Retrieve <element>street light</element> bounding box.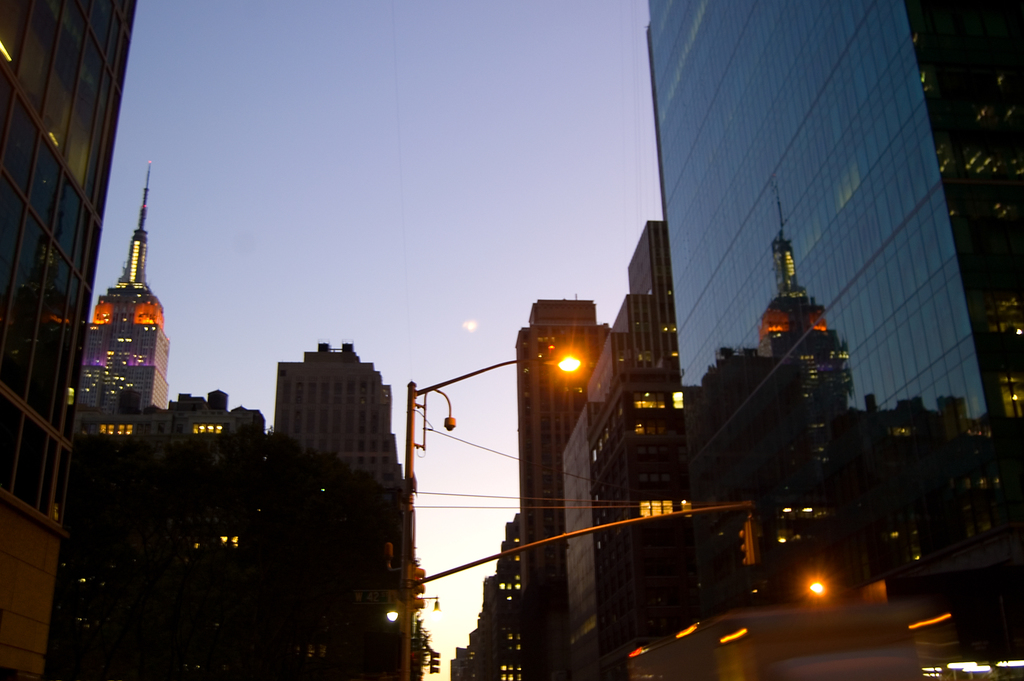
Bounding box: bbox=(397, 355, 586, 680).
